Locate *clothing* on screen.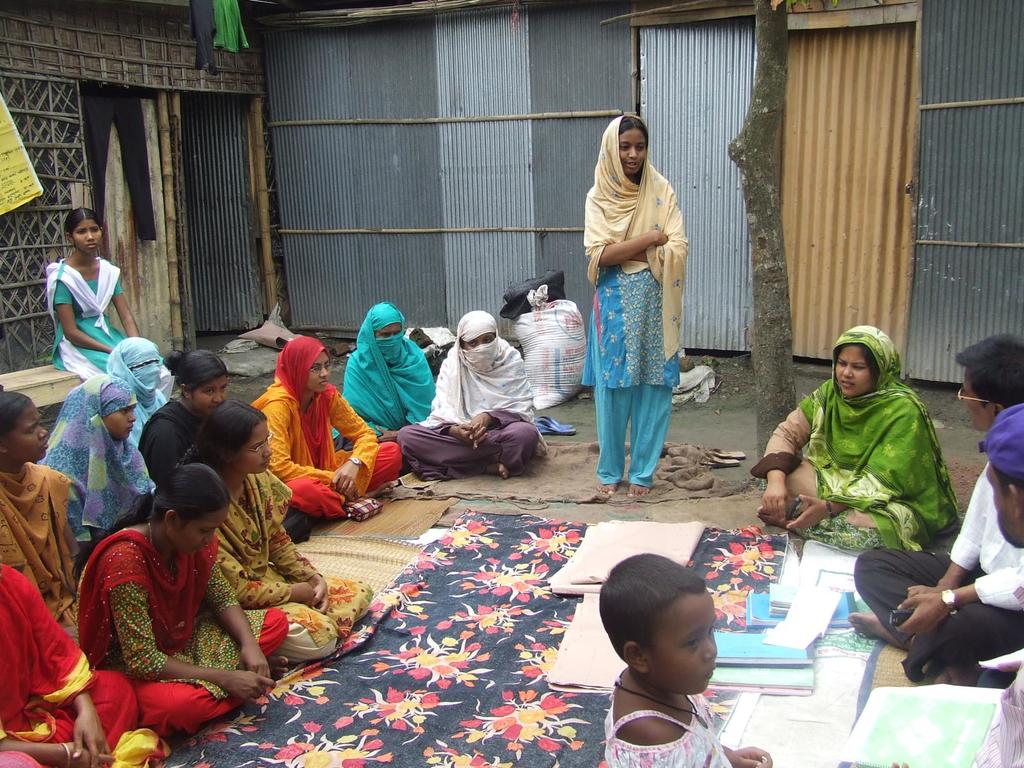
On screen at (x1=326, y1=300, x2=439, y2=452).
